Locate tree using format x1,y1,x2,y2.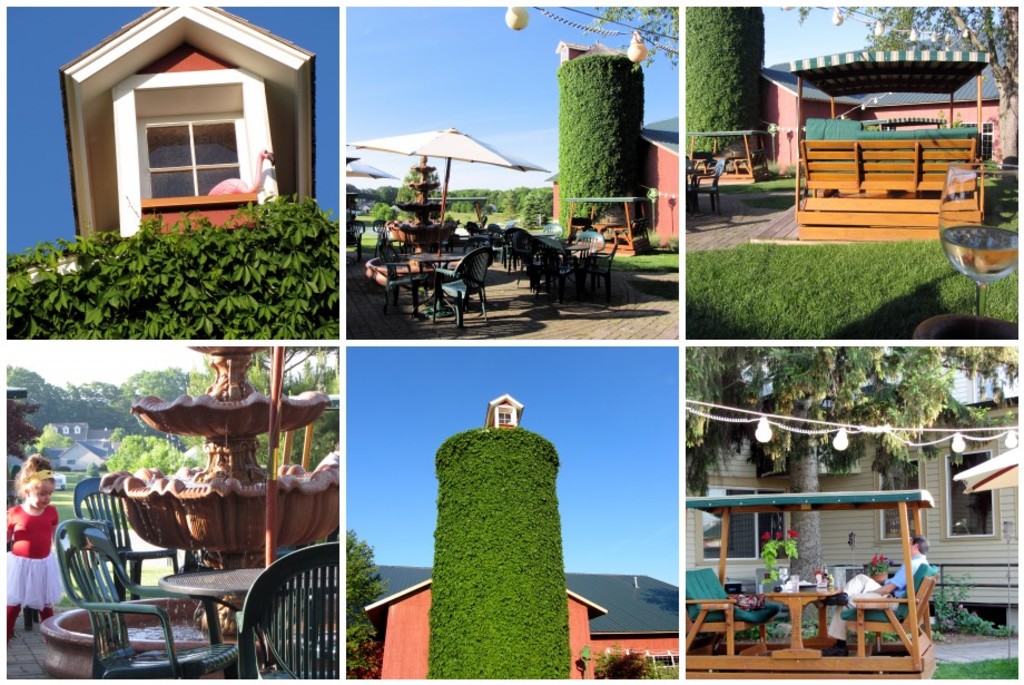
349,525,391,672.
